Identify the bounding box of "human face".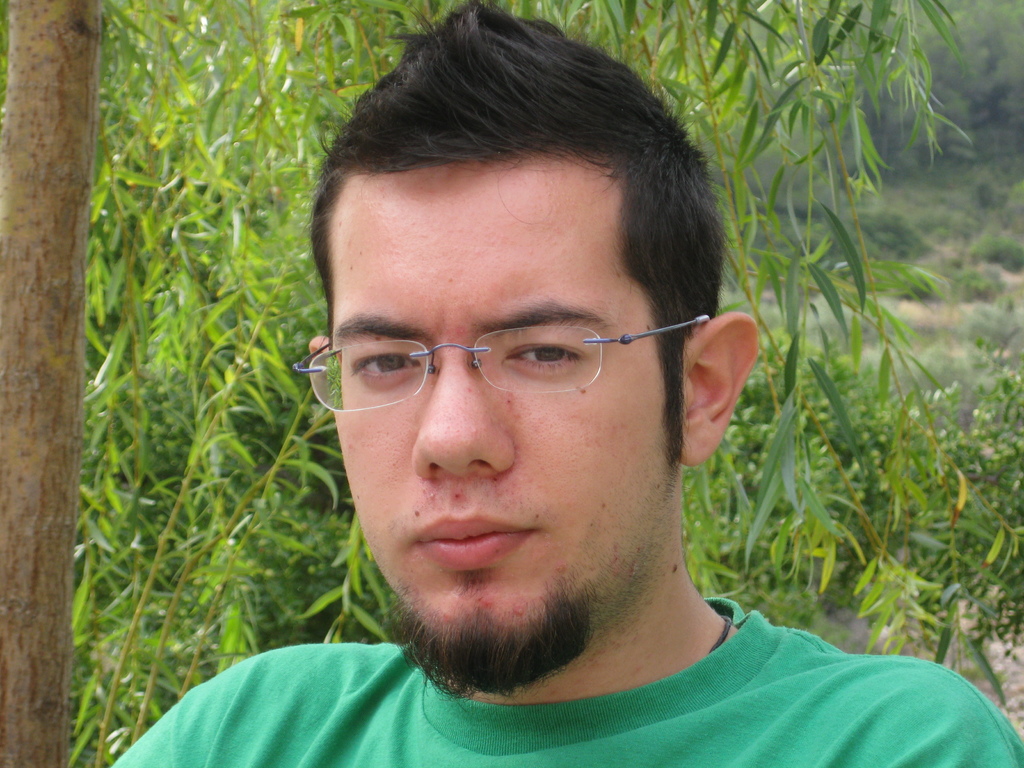
select_region(315, 164, 685, 692).
